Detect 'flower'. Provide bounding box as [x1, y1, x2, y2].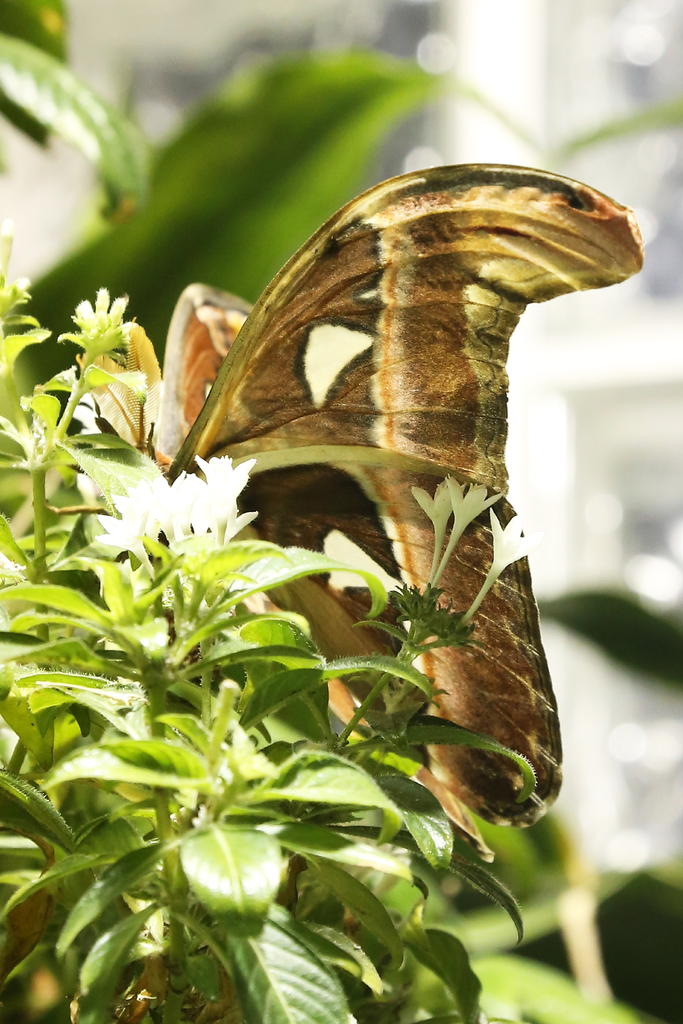
[192, 452, 253, 550].
